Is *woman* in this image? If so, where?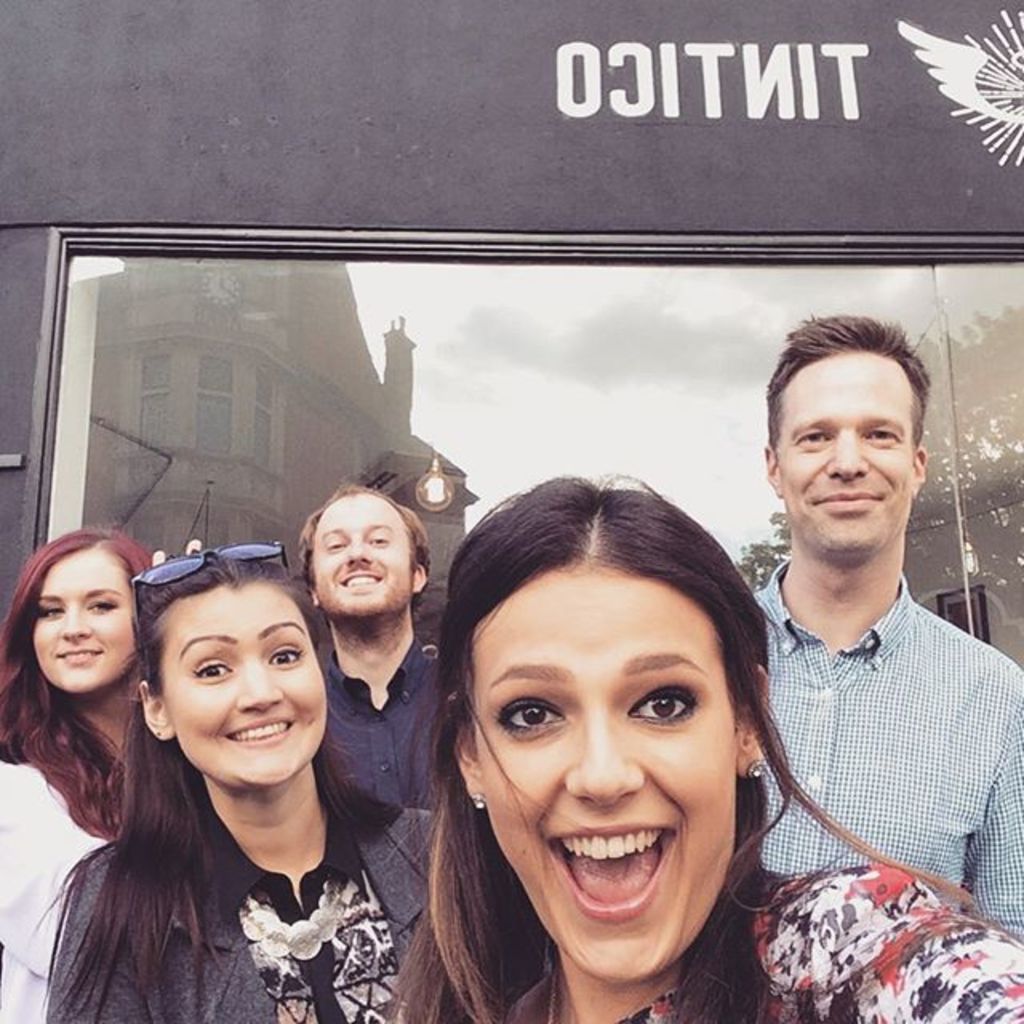
Yes, at x1=42, y1=546, x2=446, y2=1022.
